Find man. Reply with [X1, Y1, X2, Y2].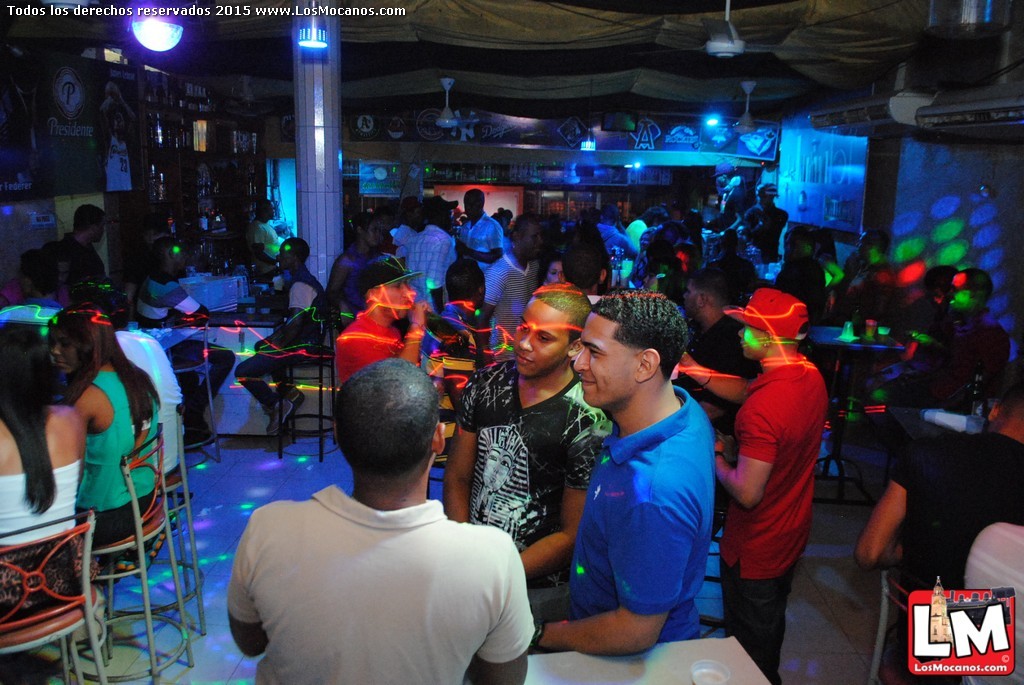
[126, 242, 230, 443].
